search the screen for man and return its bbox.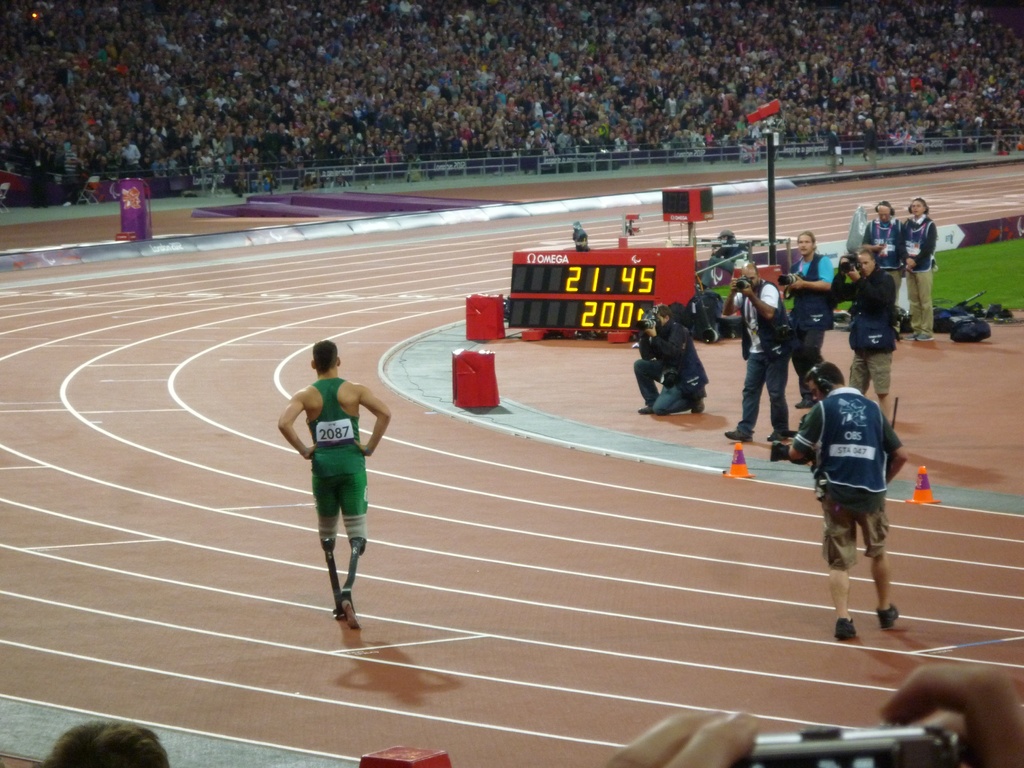
Found: 828, 243, 903, 427.
